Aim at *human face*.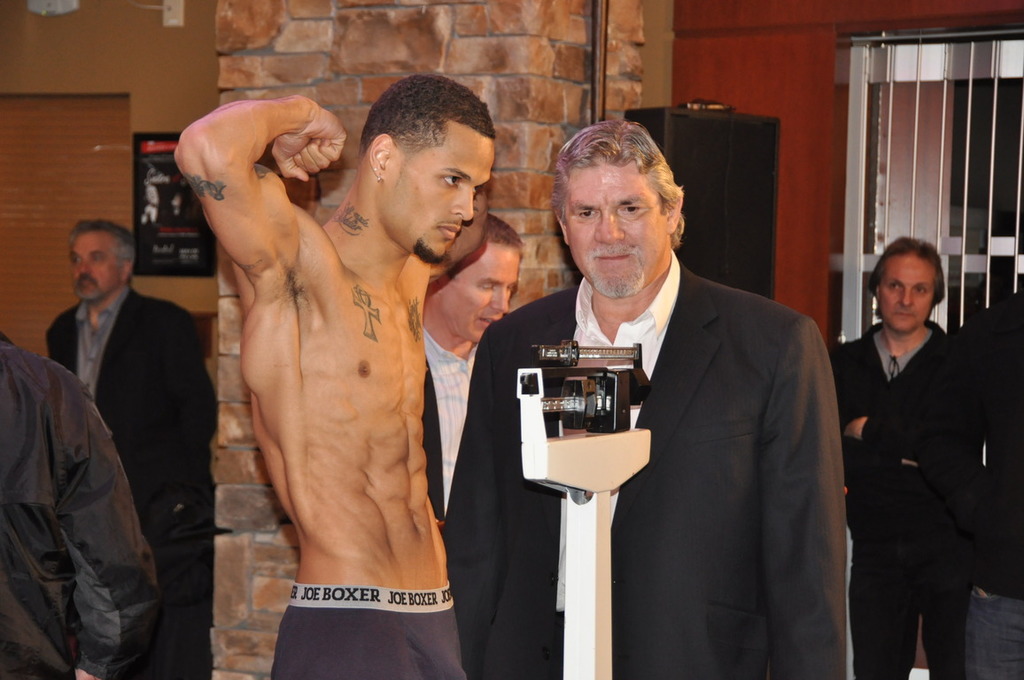
Aimed at bbox(570, 161, 669, 298).
